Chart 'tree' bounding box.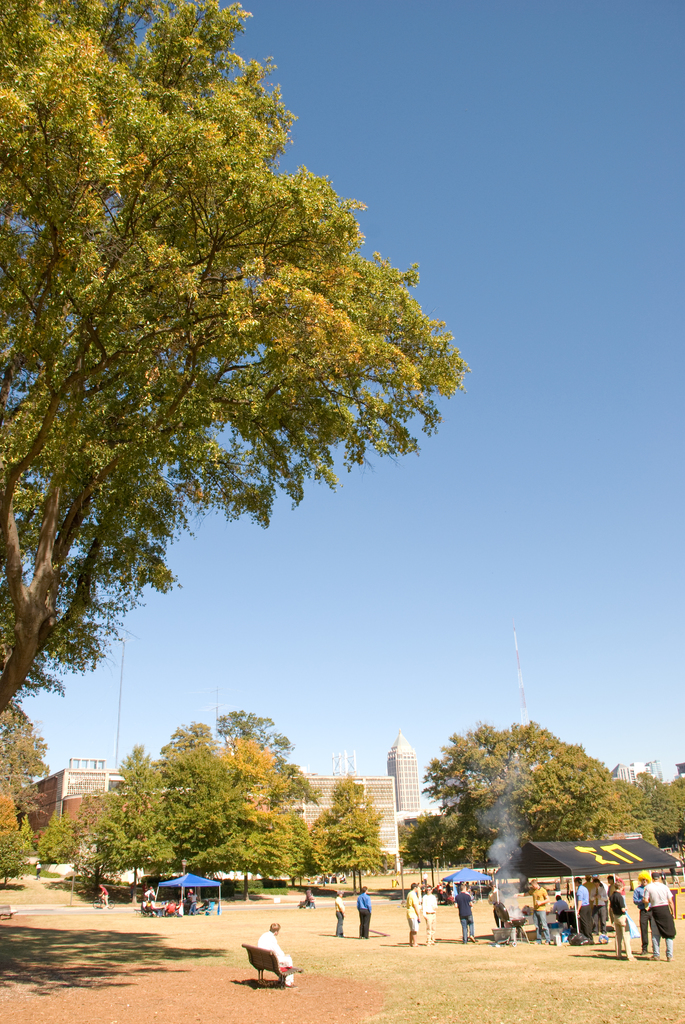
Charted: bbox=(217, 728, 288, 871).
